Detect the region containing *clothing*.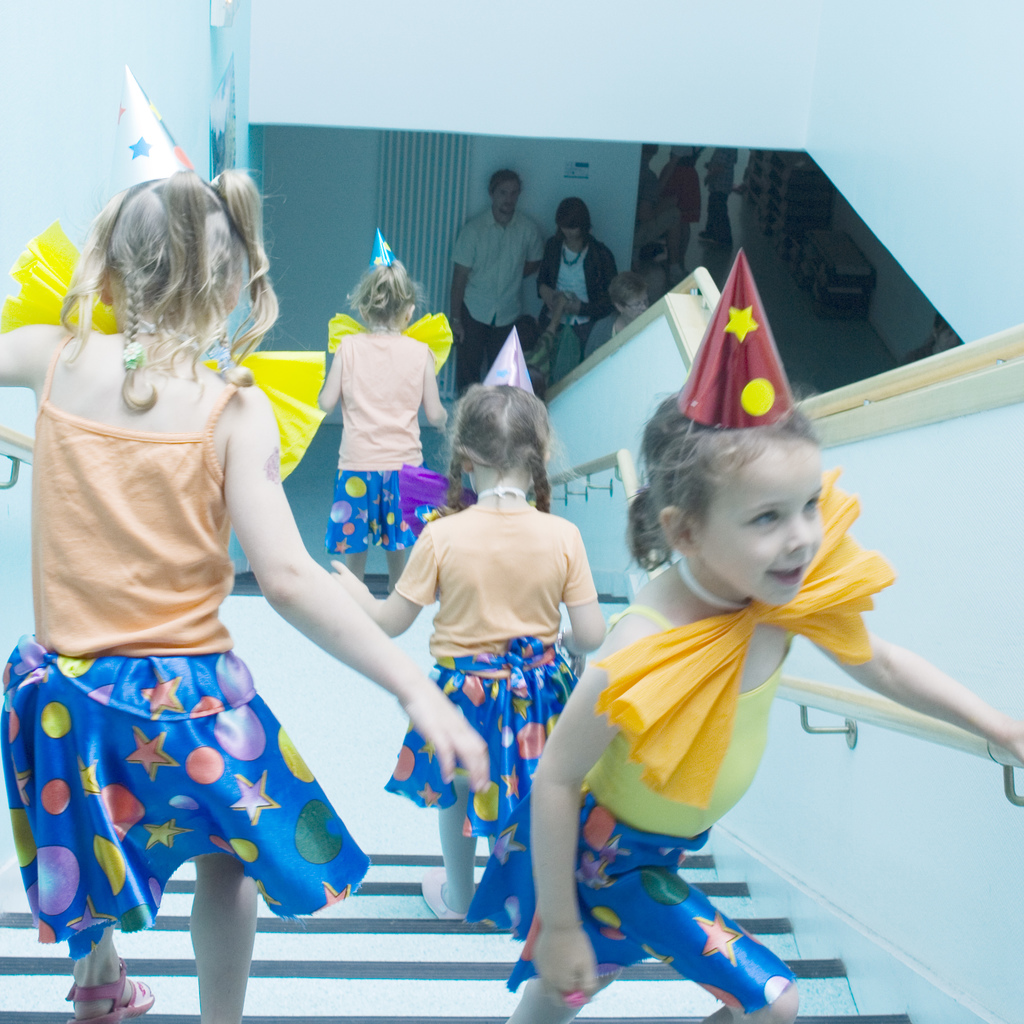
452/462/900/1017.
